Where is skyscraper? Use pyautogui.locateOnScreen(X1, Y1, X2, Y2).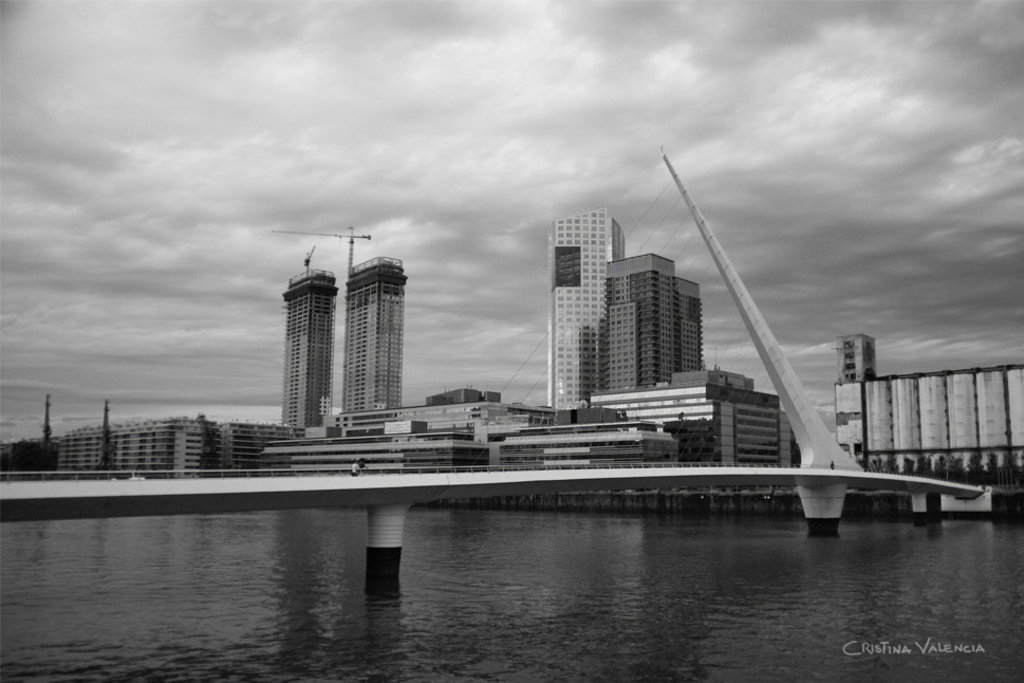
pyautogui.locateOnScreen(273, 234, 346, 433).
